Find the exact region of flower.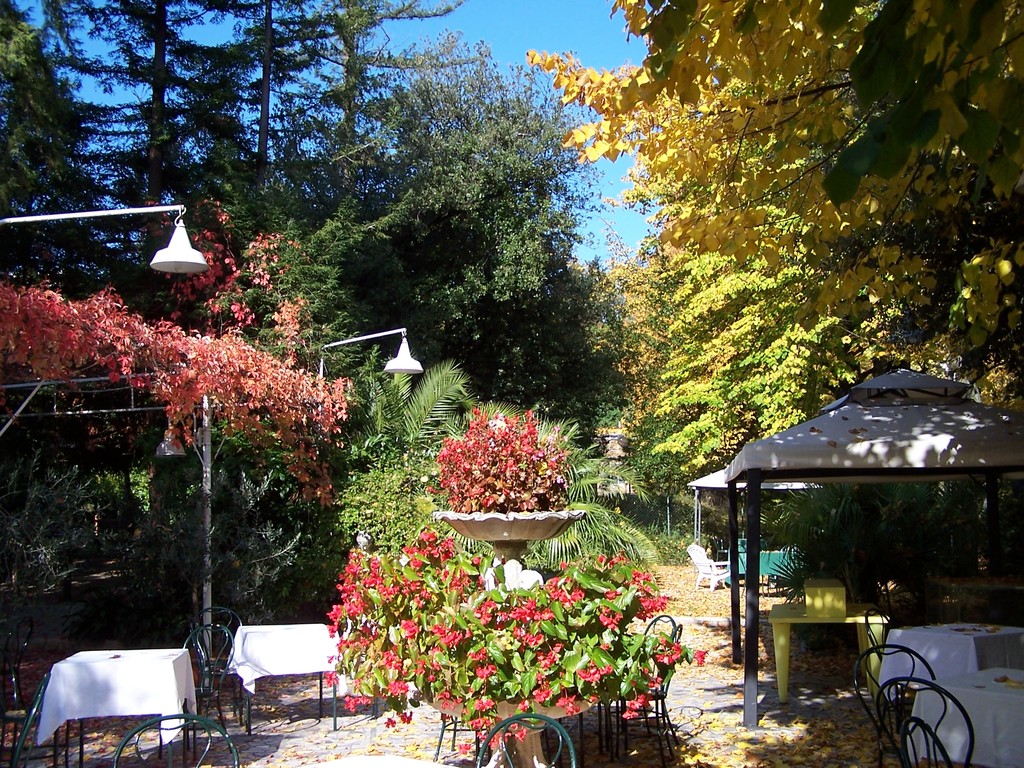
Exact region: 557 692 578 719.
